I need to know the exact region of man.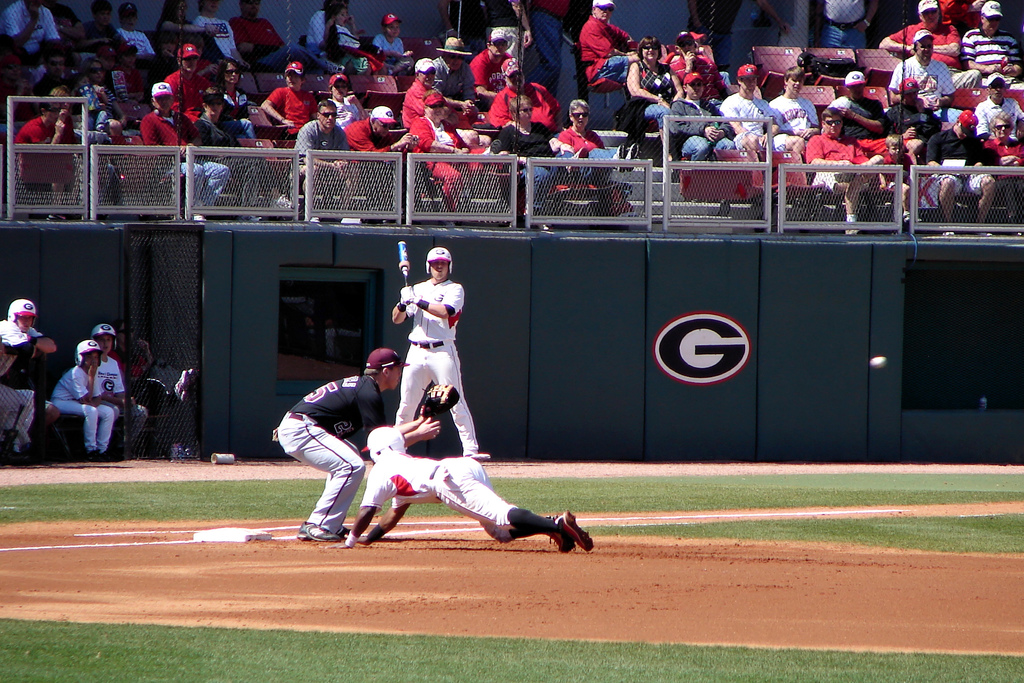
Region: rect(957, 0, 1023, 79).
